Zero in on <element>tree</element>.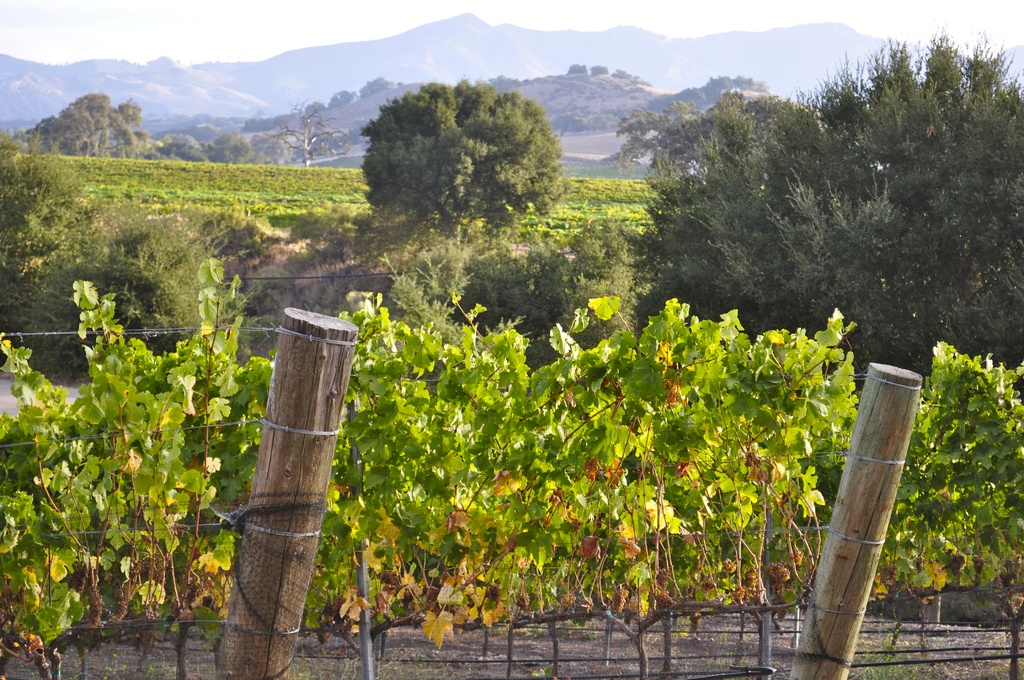
Zeroed in: (350,65,575,263).
